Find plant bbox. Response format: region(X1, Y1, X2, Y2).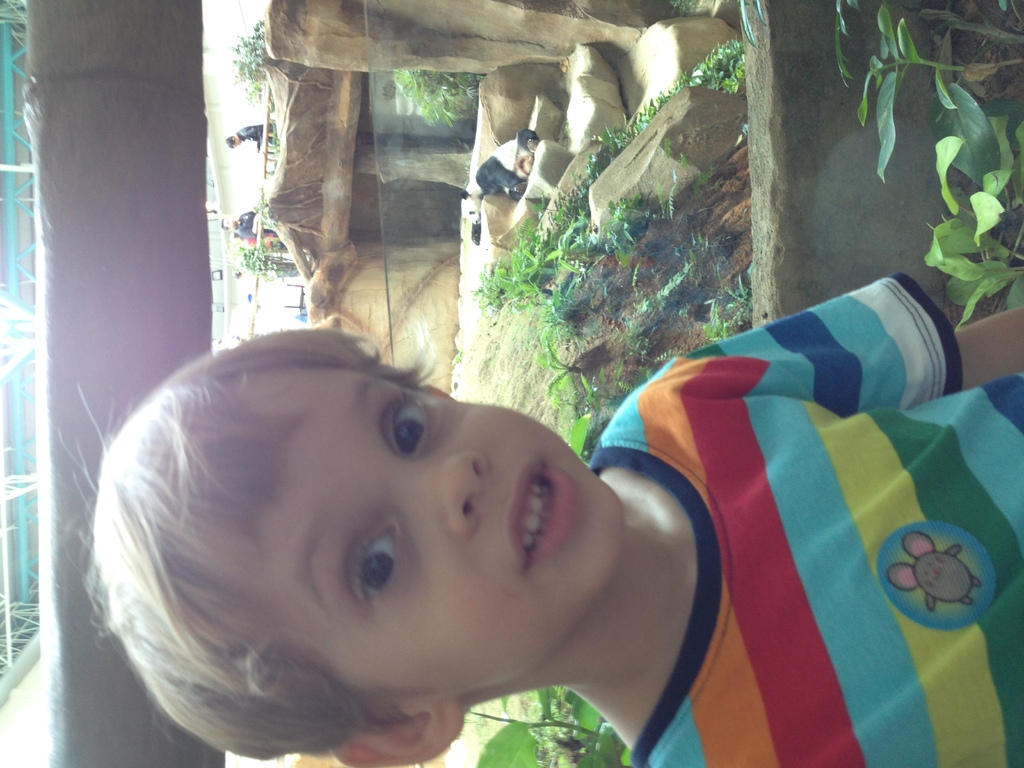
region(389, 68, 472, 131).
